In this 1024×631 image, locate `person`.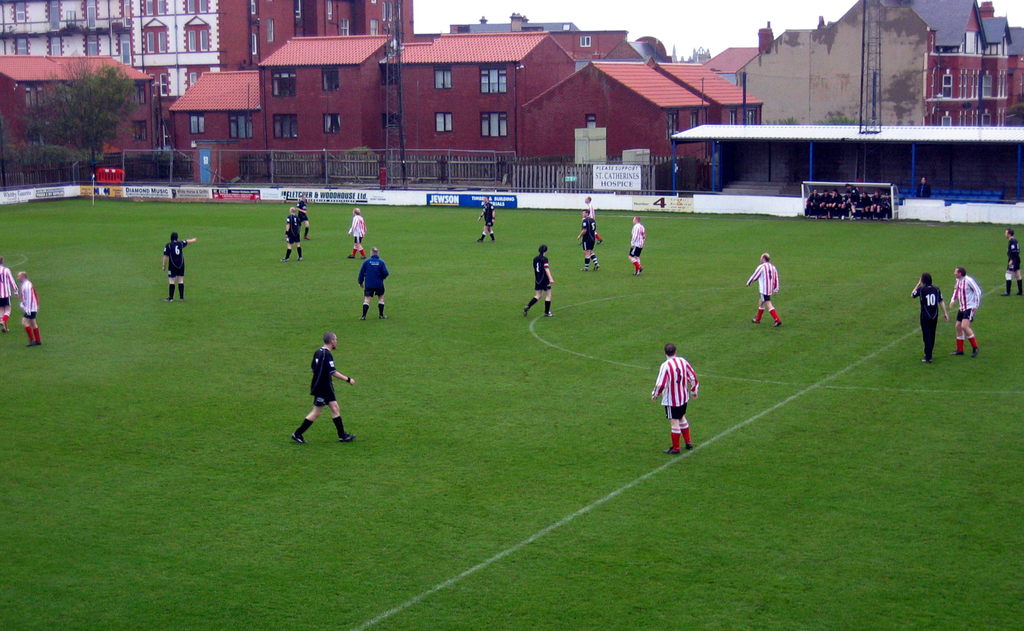
Bounding box: <region>625, 218, 648, 275</region>.
